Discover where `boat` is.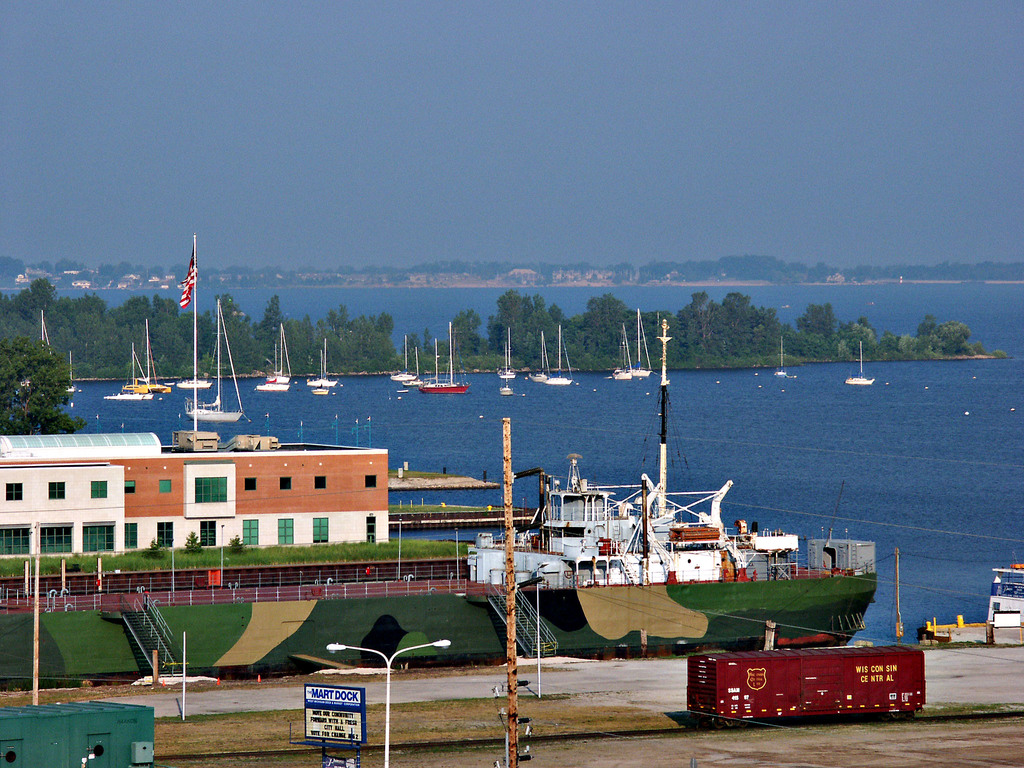
Discovered at left=174, top=376, right=216, bottom=388.
